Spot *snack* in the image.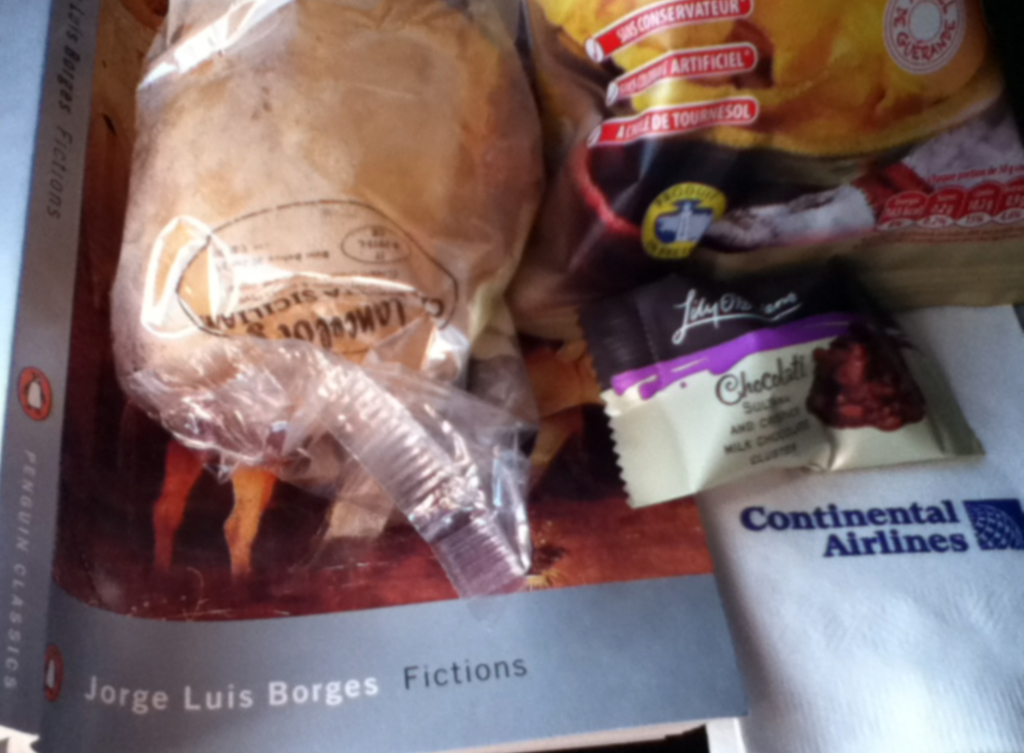
*snack* found at (121,0,549,493).
